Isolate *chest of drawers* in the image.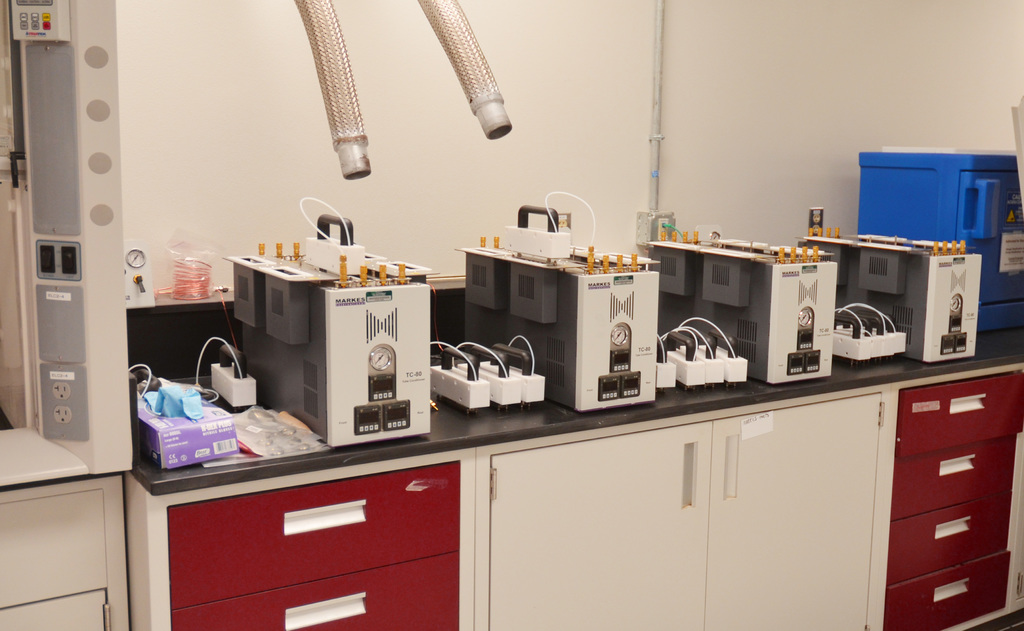
Isolated region: crop(169, 464, 459, 630).
